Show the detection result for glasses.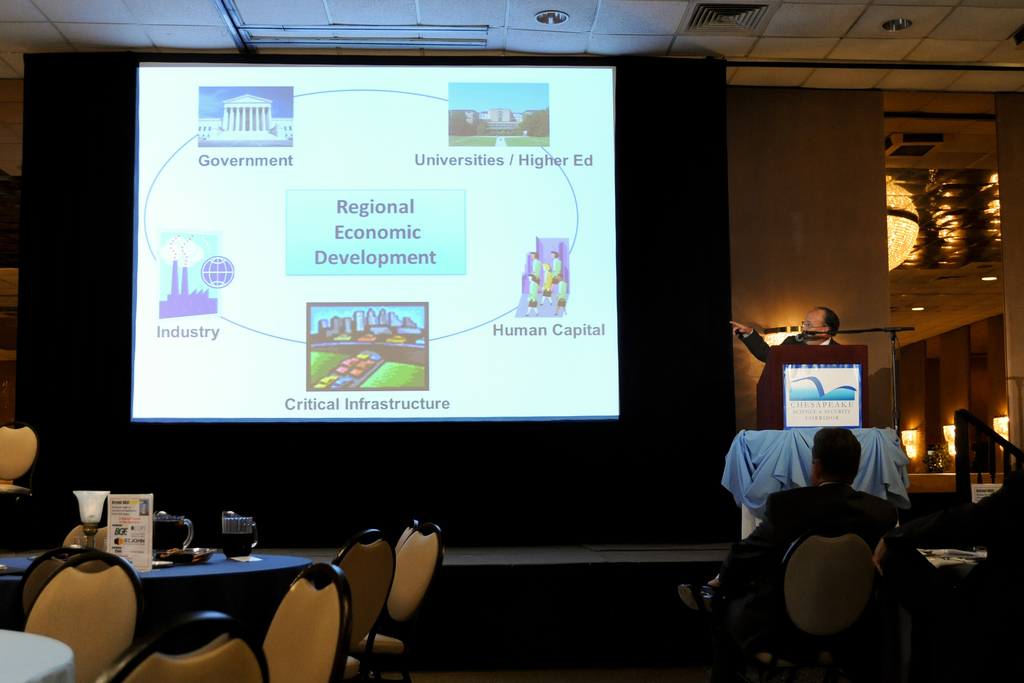
792:320:828:333.
